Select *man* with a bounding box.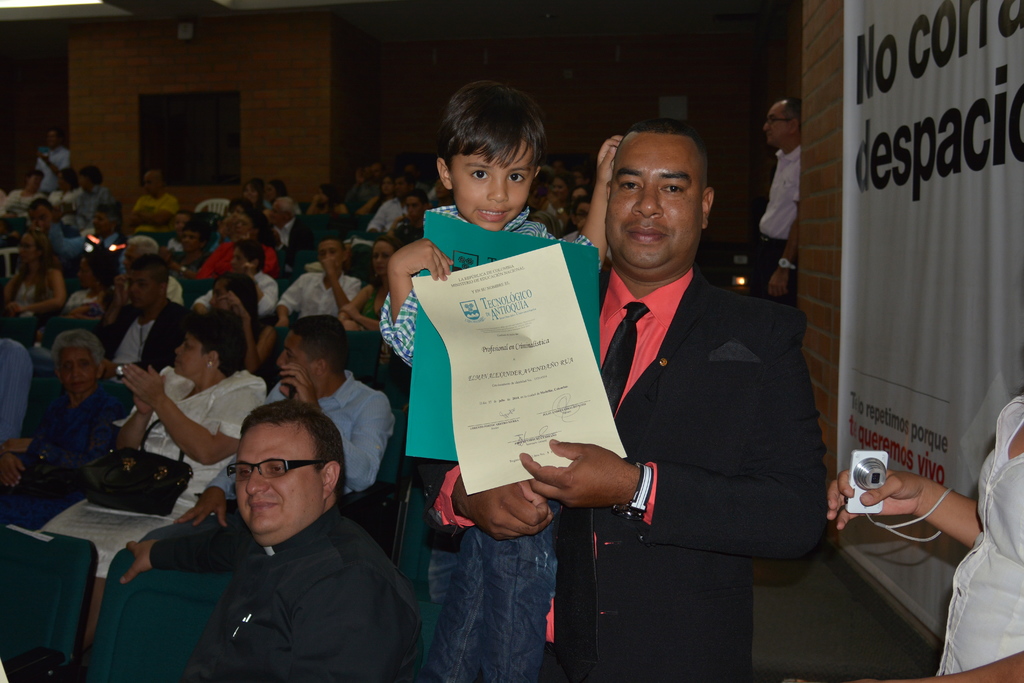
bbox=[743, 97, 800, 309].
